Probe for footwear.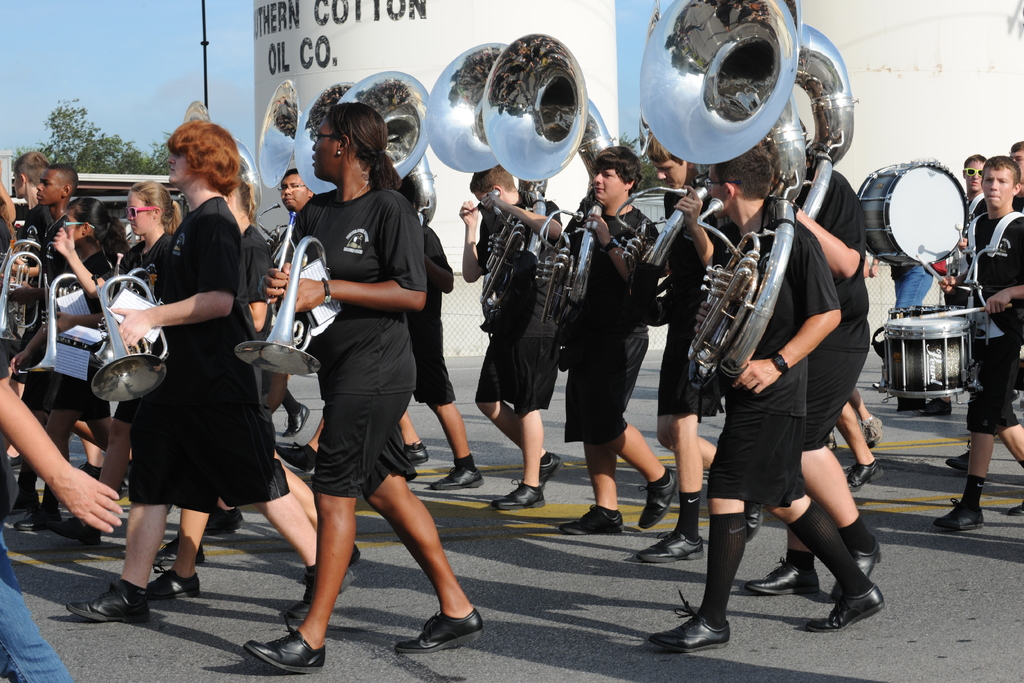
Probe result: x1=144 y1=555 x2=199 y2=600.
